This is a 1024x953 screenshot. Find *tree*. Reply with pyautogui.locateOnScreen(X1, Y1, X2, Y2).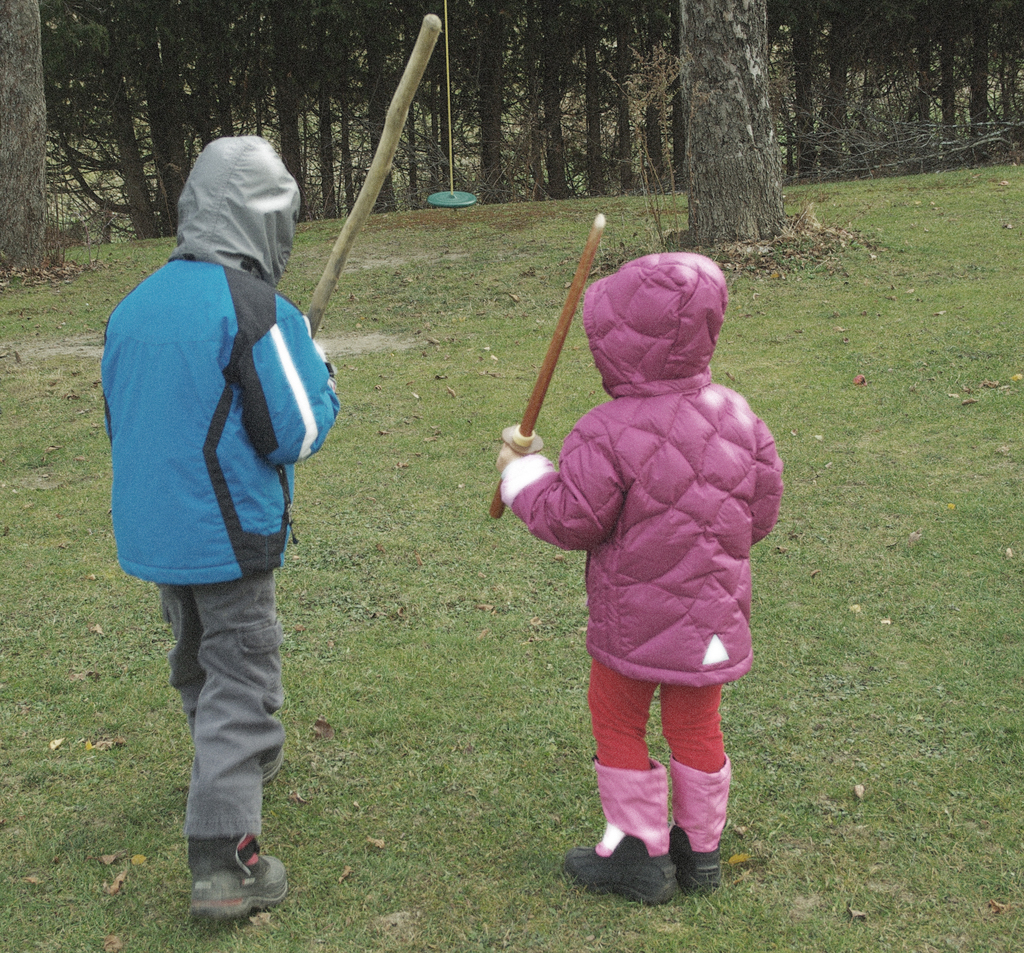
pyautogui.locateOnScreen(678, 0, 785, 246).
